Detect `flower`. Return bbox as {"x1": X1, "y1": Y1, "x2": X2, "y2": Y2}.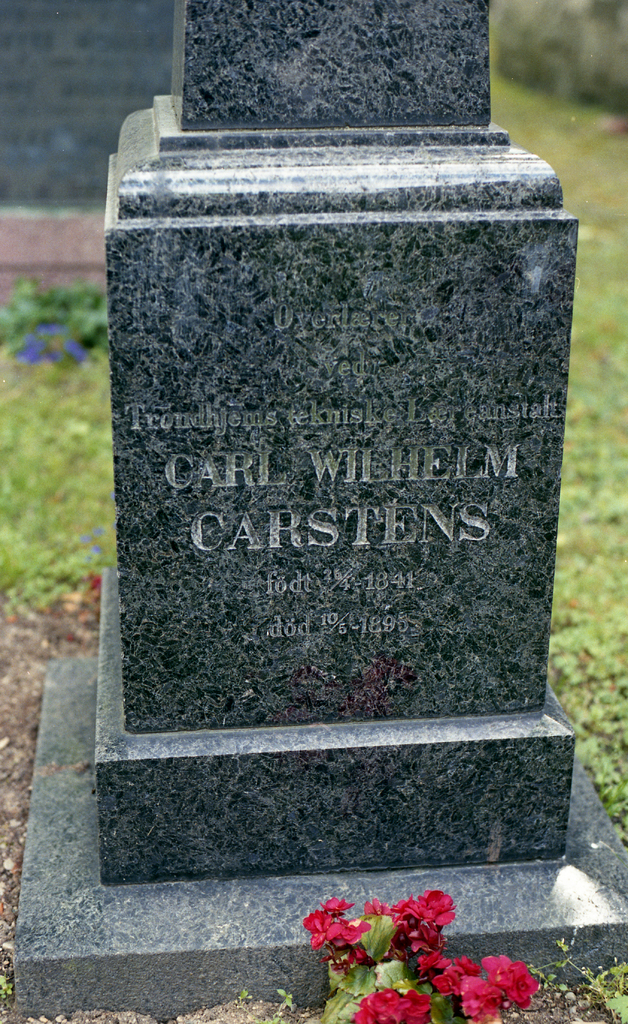
{"x1": 356, "y1": 997, "x2": 382, "y2": 1023}.
